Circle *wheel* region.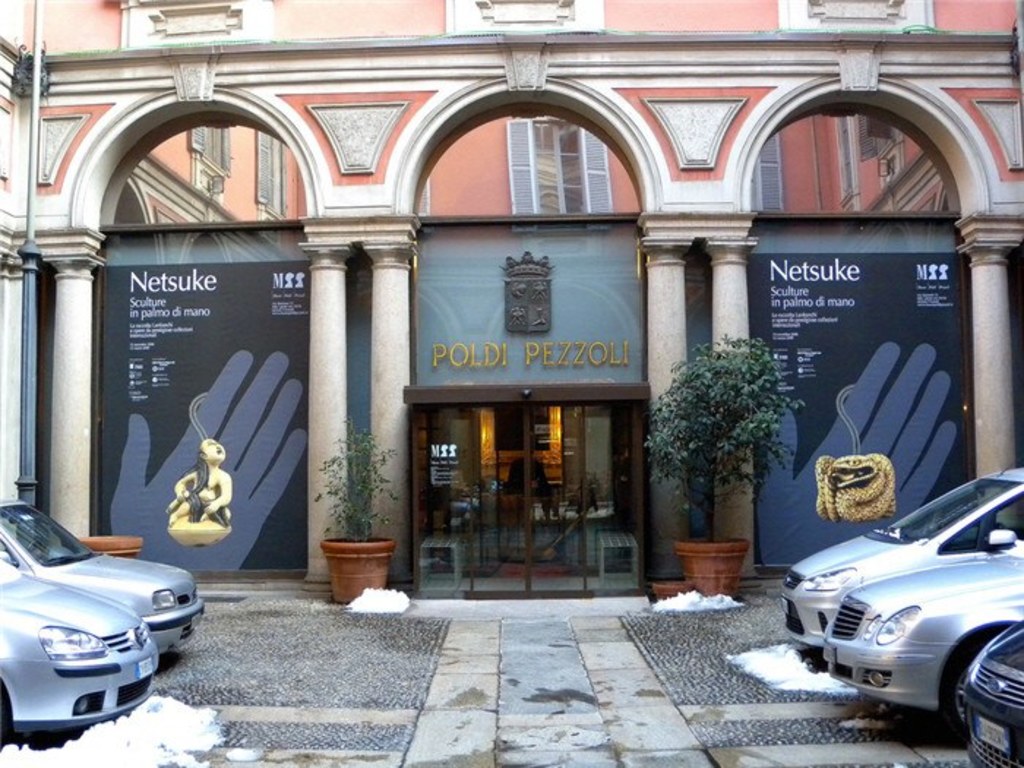
Region: bbox=(945, 651, 974, 745).
